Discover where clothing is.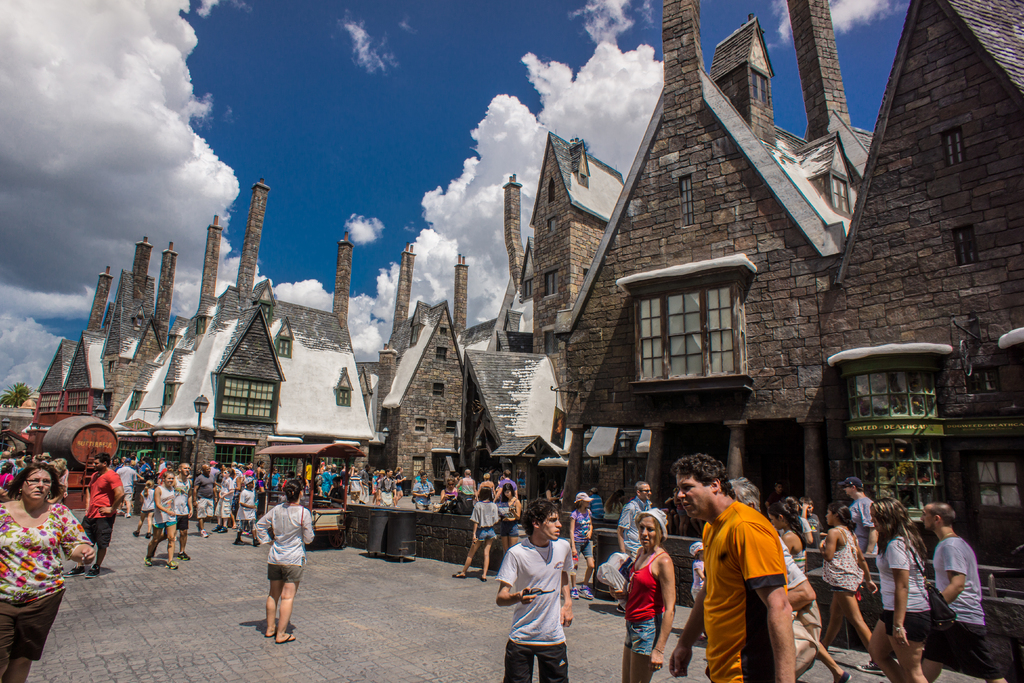
Discovered at left=256, top=478, right=264, bottom=491.
